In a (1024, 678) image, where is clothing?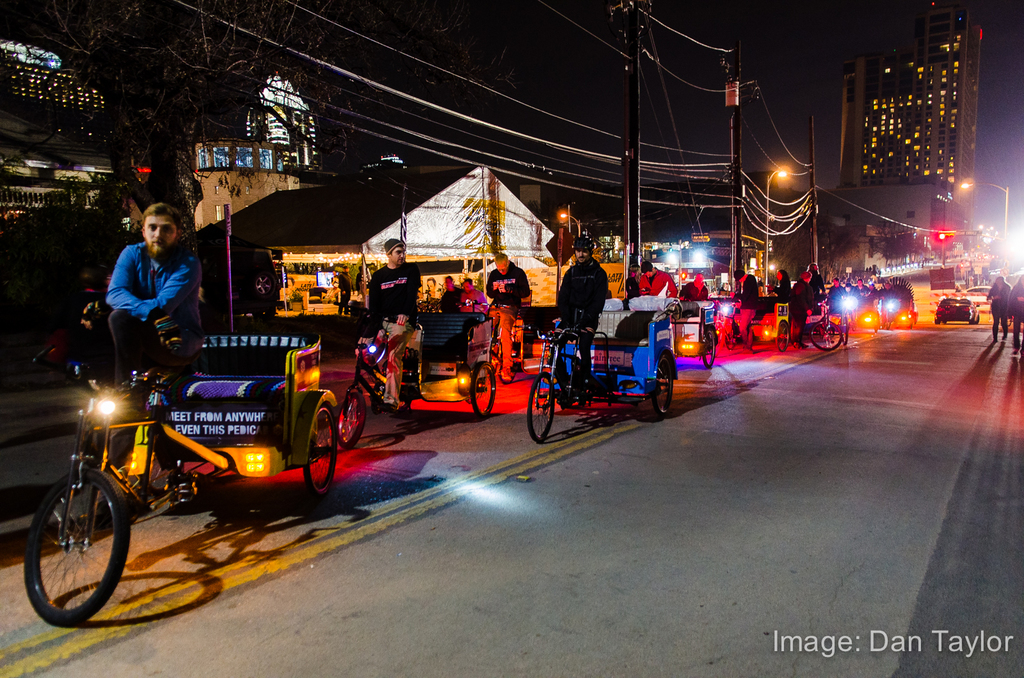
bbox=(686, 283, 707, 298).
